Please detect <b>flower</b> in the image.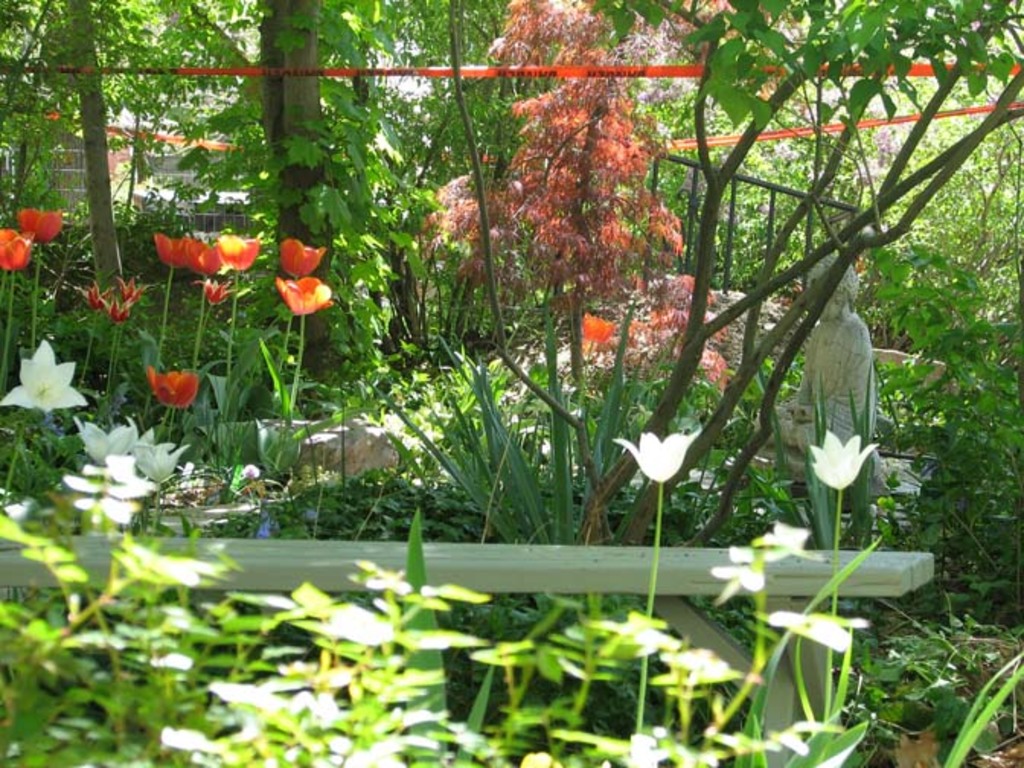
x1=216 y1=229 x2=262 y2=270.
